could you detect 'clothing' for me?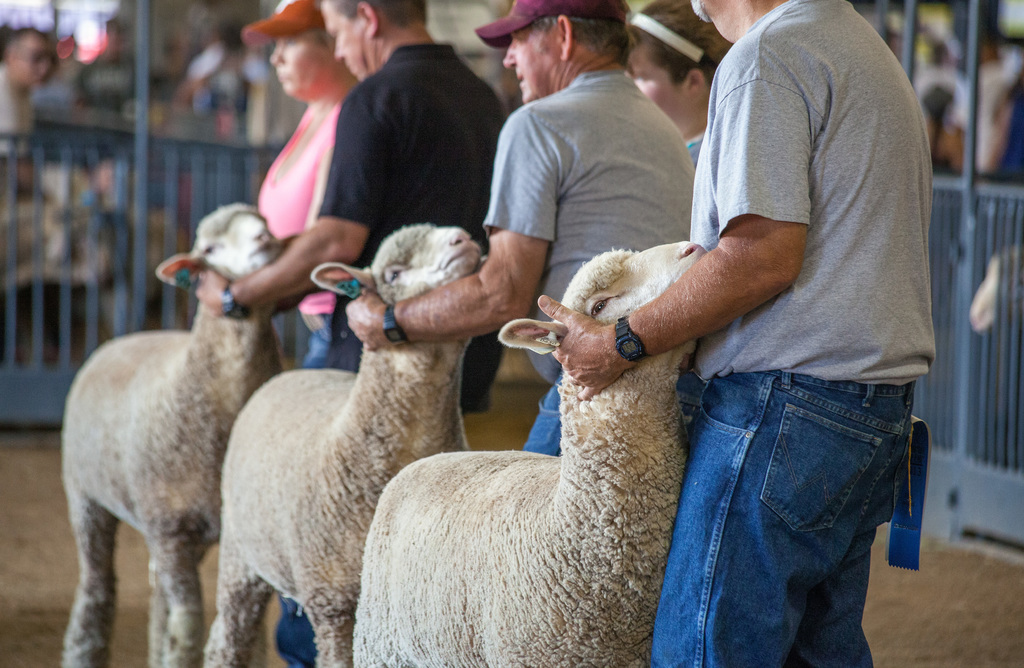
Detection result: bbox(466, 76, 706, 466).
